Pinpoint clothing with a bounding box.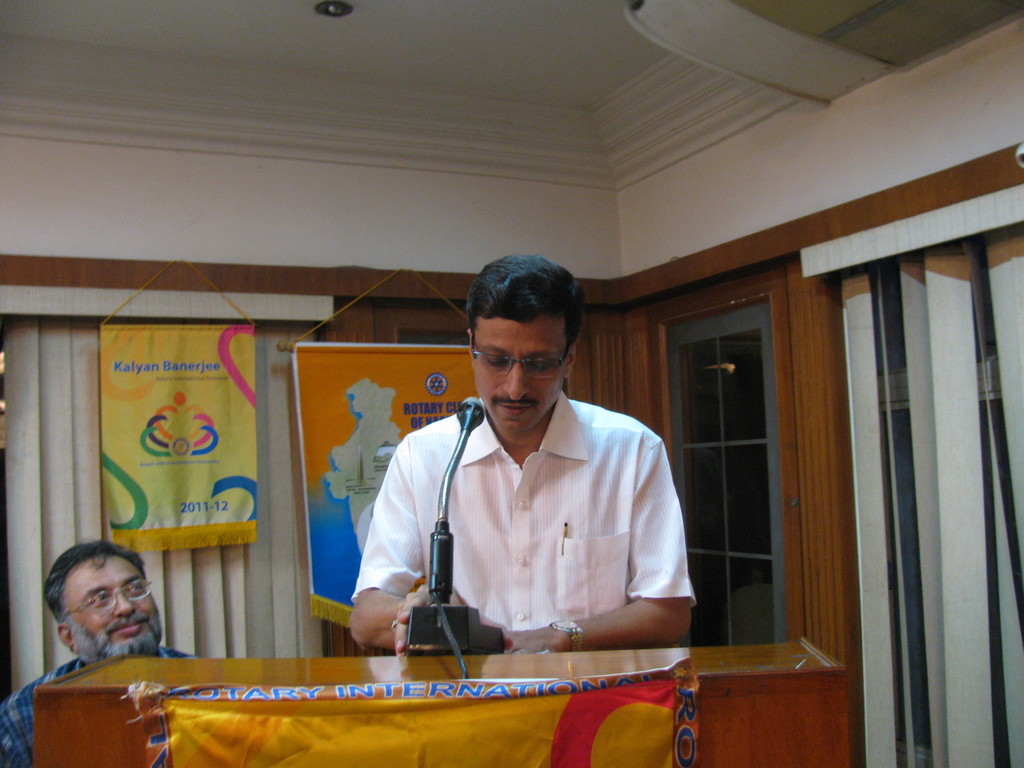
419 385 694 657.
